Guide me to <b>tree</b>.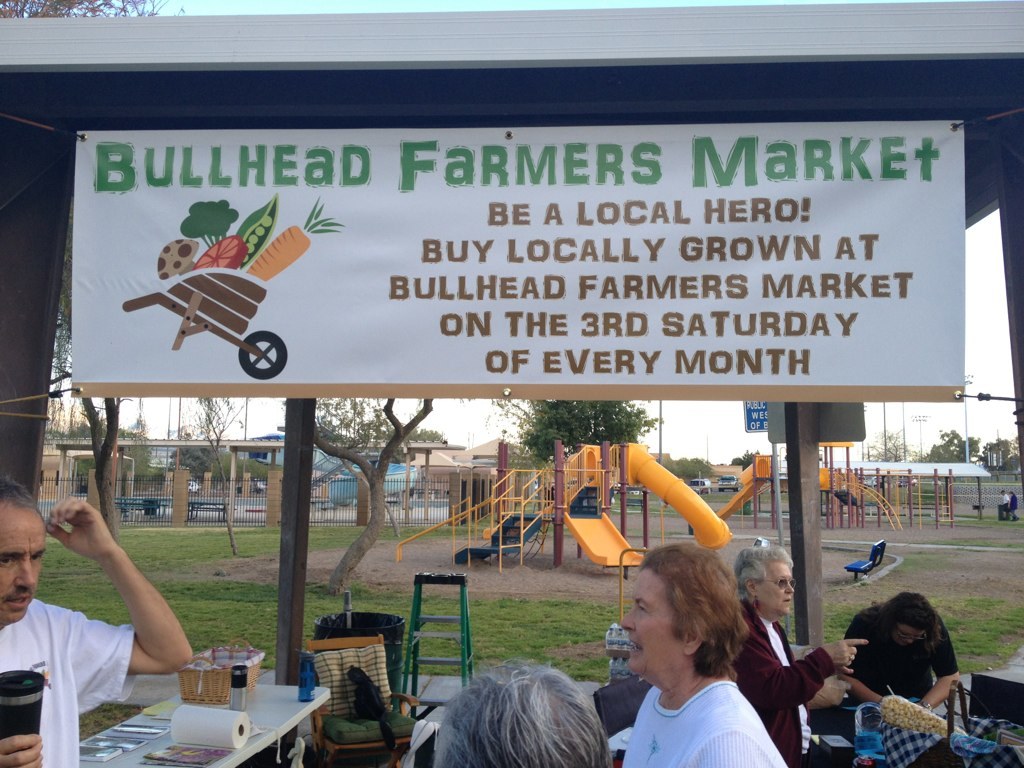
Guidance: (x1=309, y1=395, x2=434, y2=595).
